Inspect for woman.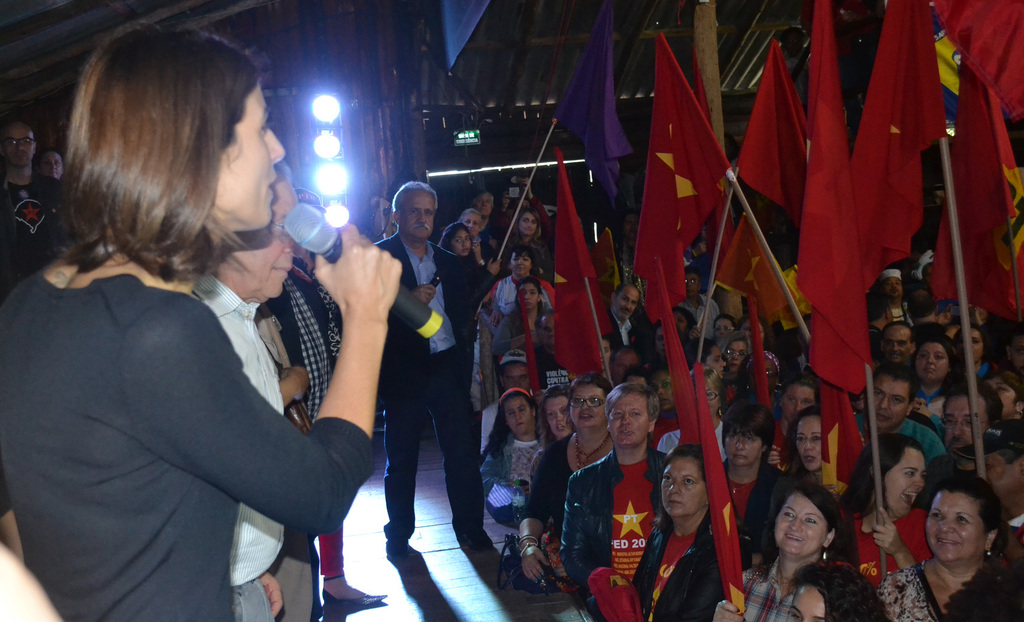
Inspection: [588, 442, 723, 621].
